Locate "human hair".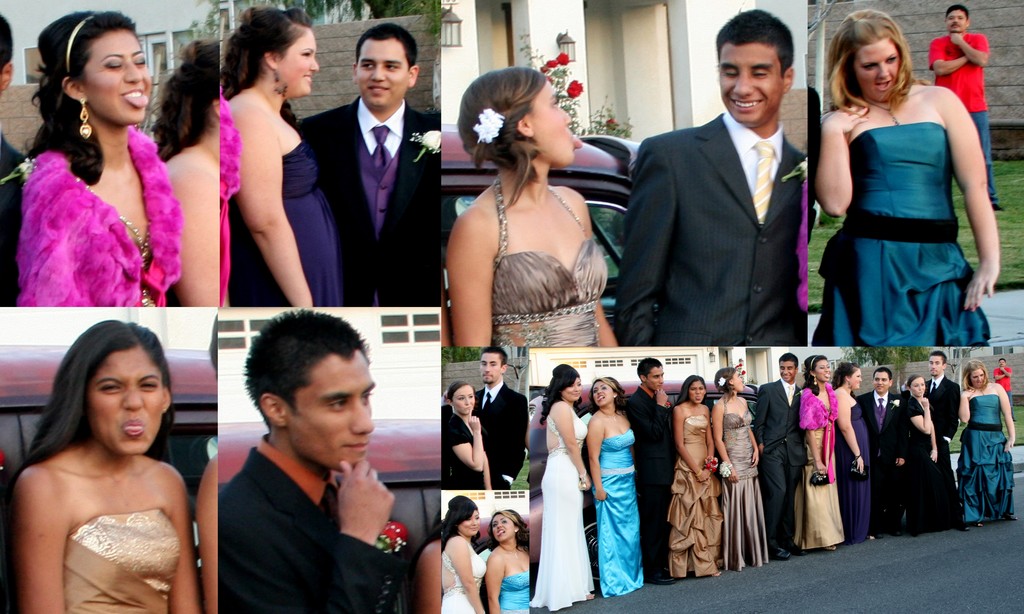
Bounding box: 0,15,12,65.
